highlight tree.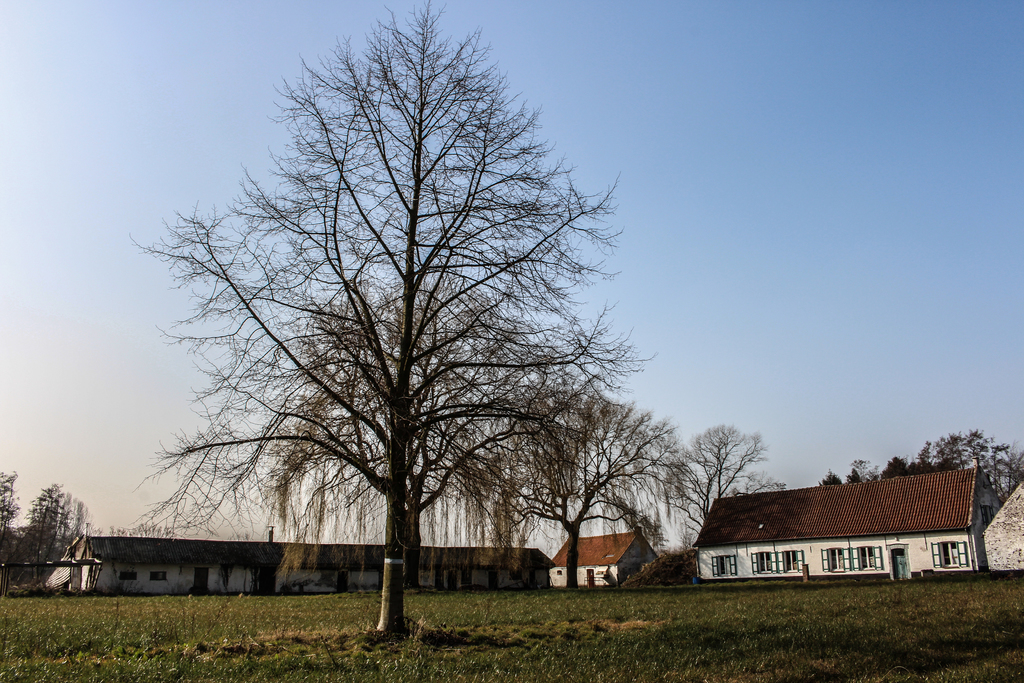
Highlighted region: left=770, top=420, right=997, bottom=523.
